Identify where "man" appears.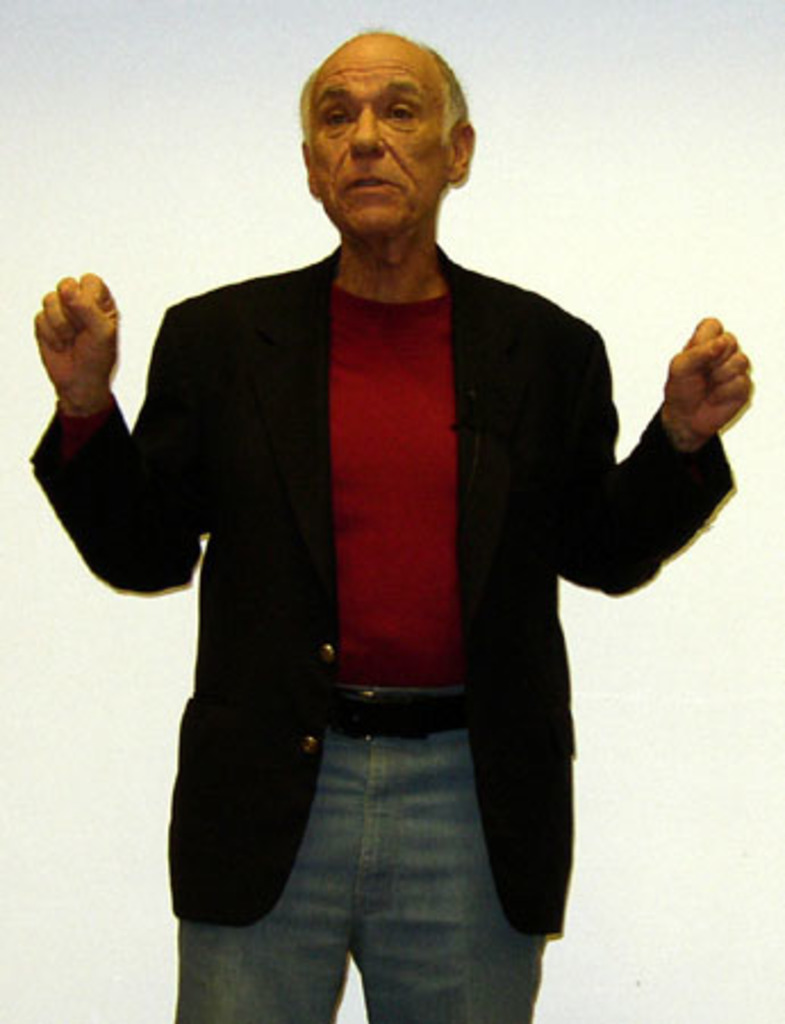
Appears at (x1=96, y1=16, x2=717, y2=999).
